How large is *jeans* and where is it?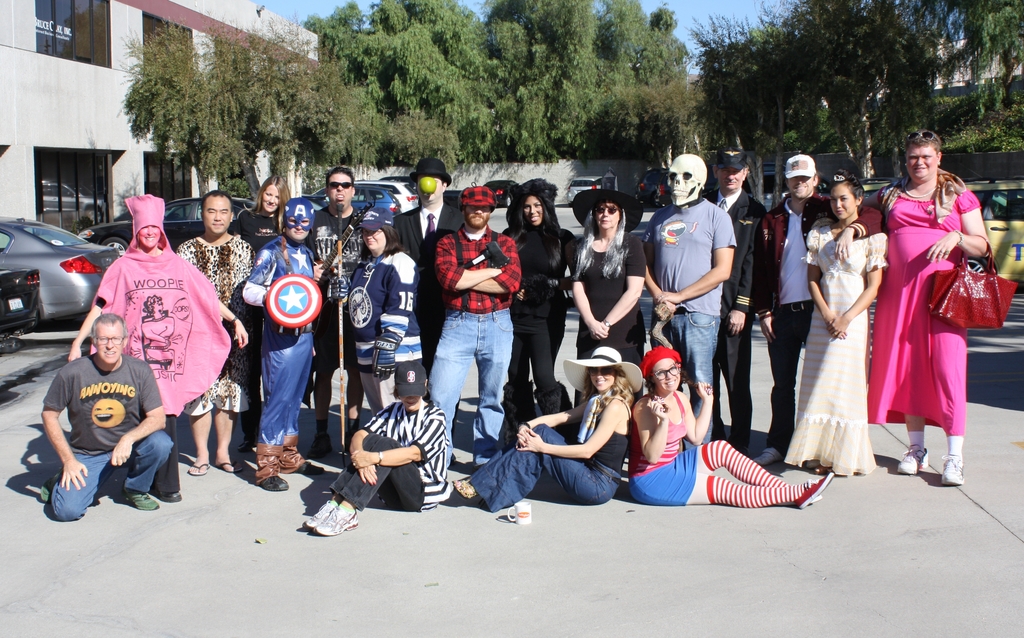
Bounding box: {"x1": 52, "y1": 431, "x2": 173, "y2": 521}.
